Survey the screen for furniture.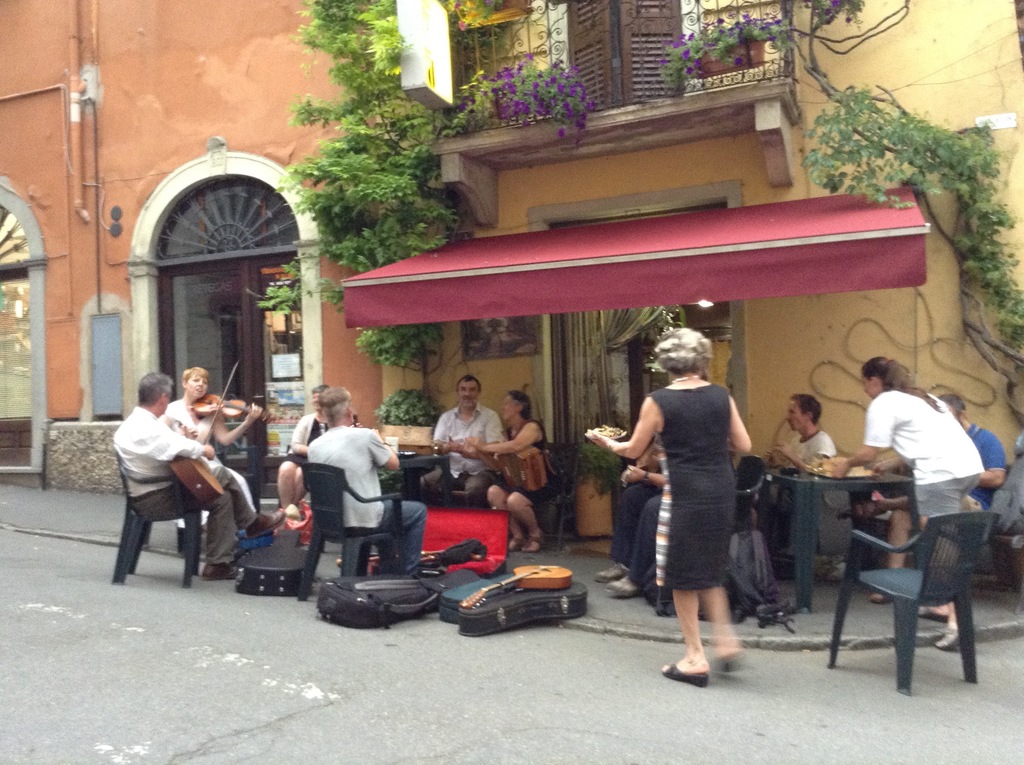
Survey found: [left=828, top=509, right=1002, bottom=697].
